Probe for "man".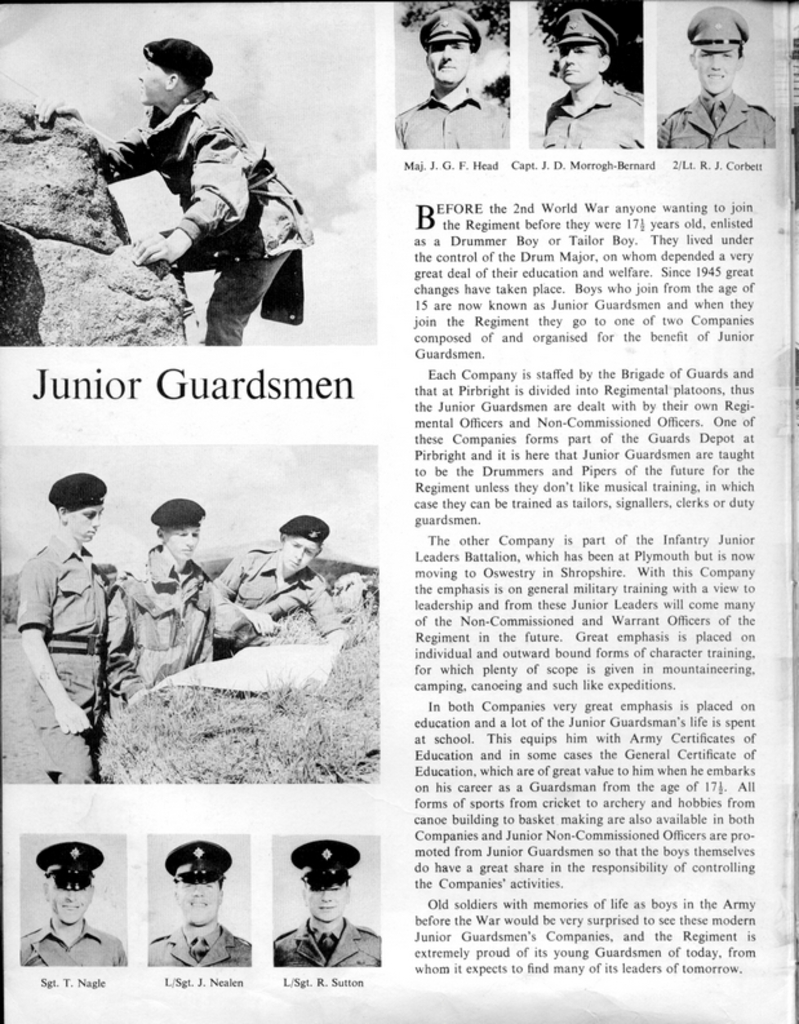
Probe result: l=541, t=3, r=648, b=152.
